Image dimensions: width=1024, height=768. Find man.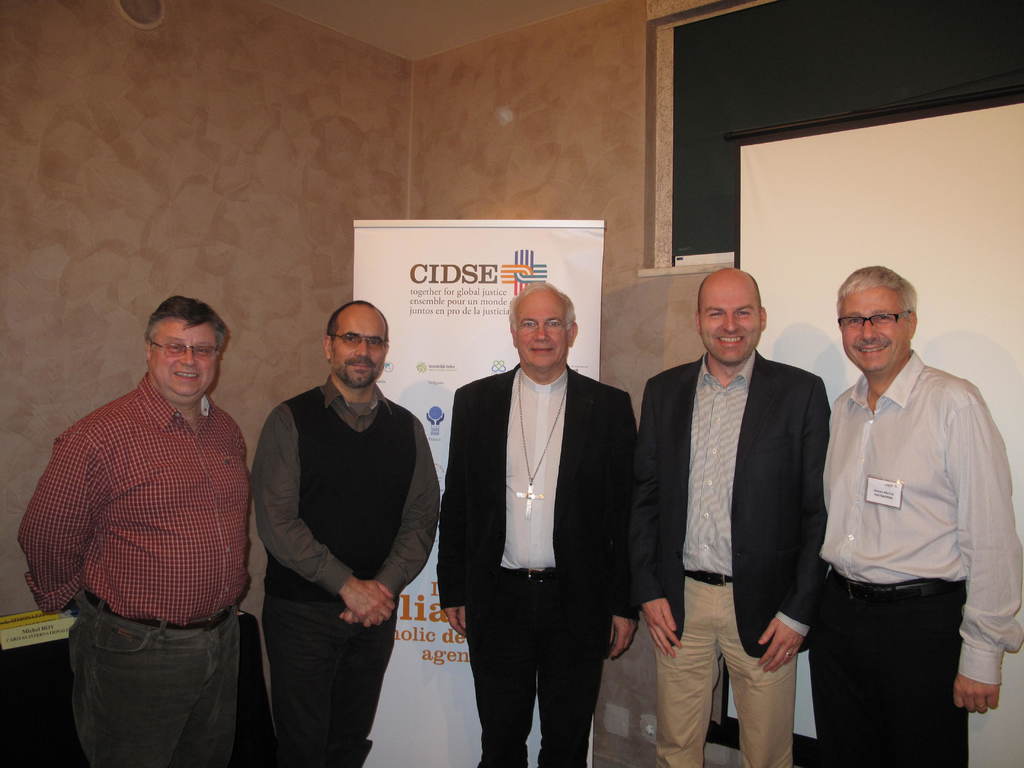
[left=806, top=268, right=1023, bottom=767].
